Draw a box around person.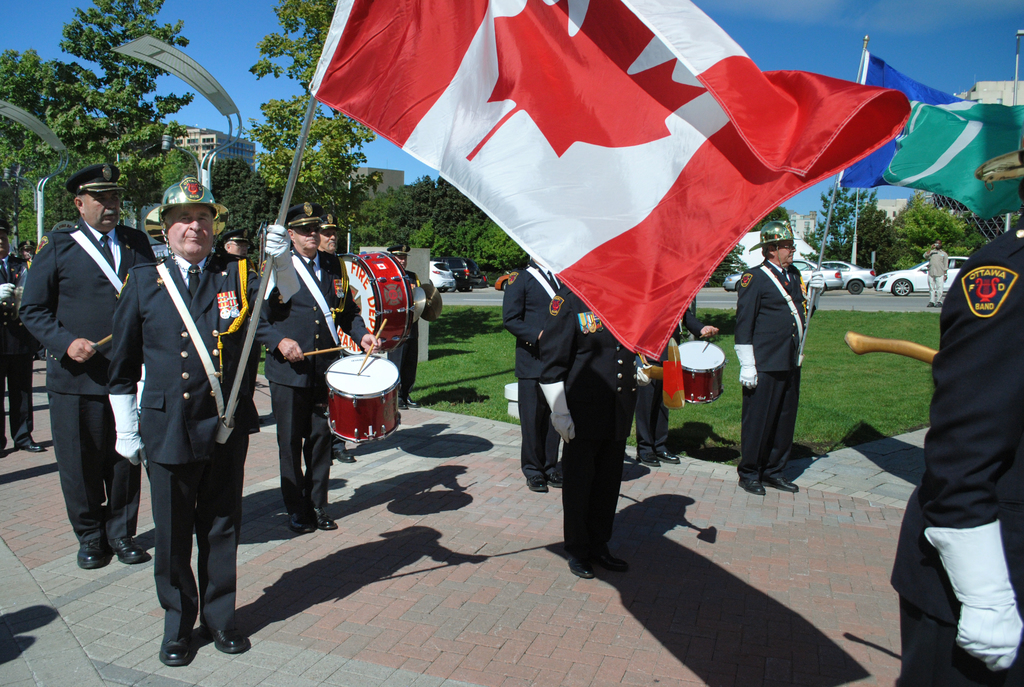
(x1=737, y1=210, x2=820, y2=500).
